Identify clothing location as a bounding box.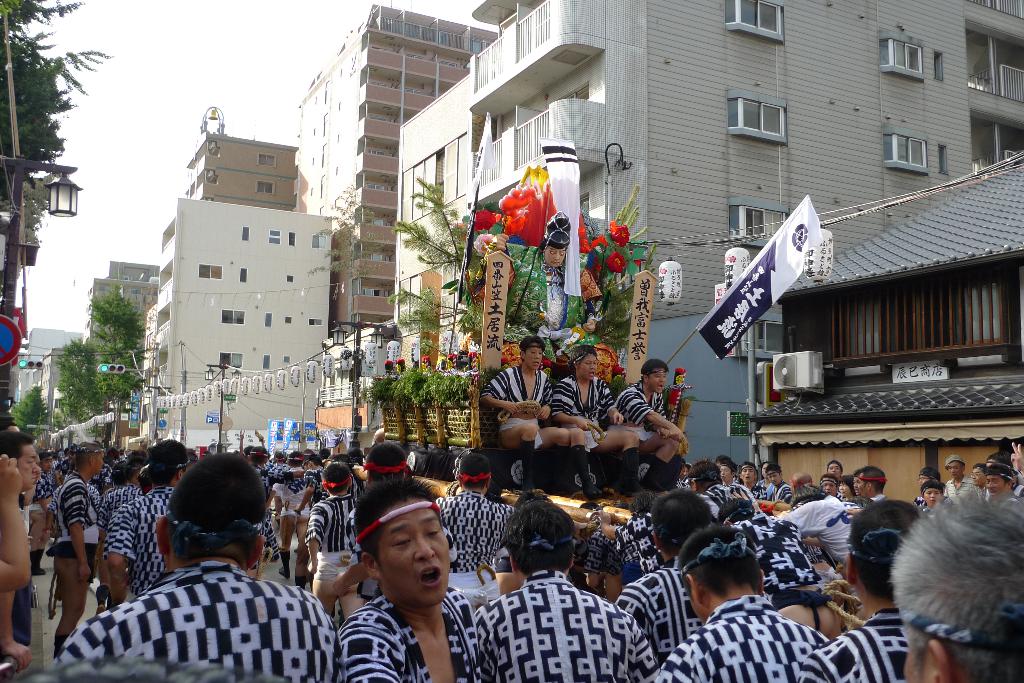
crop(102, 483, 173, 597).
